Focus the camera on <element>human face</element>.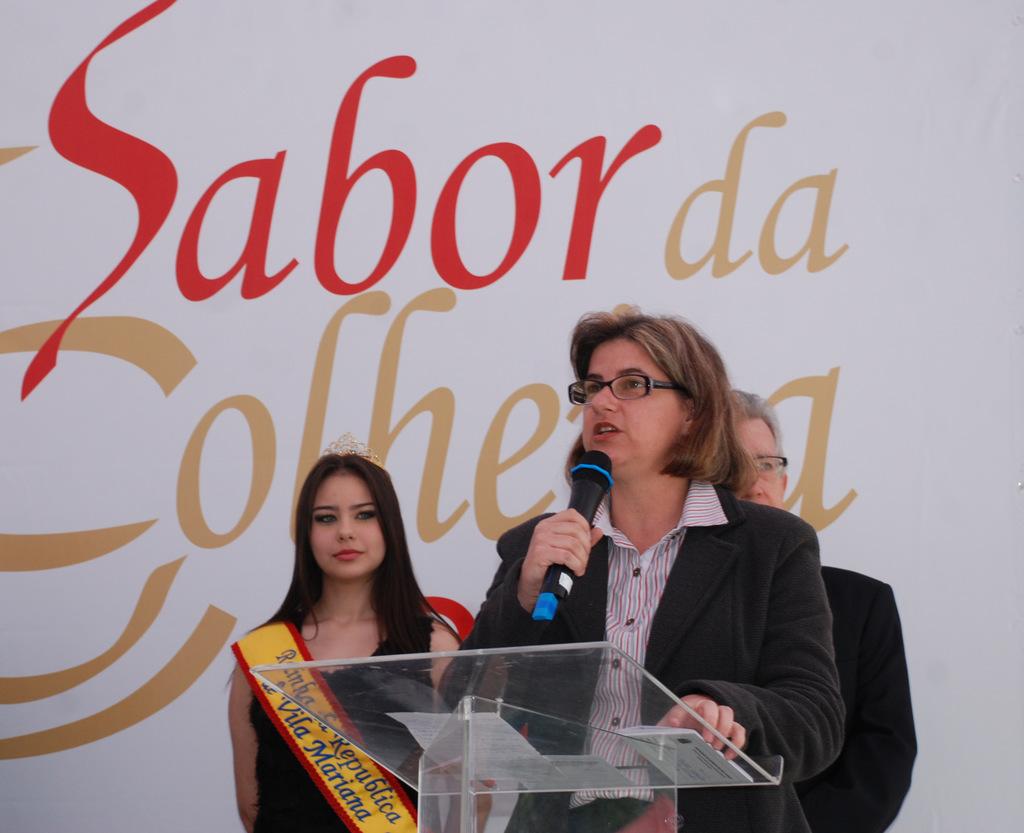
Focus region: 567:337:684:461.
